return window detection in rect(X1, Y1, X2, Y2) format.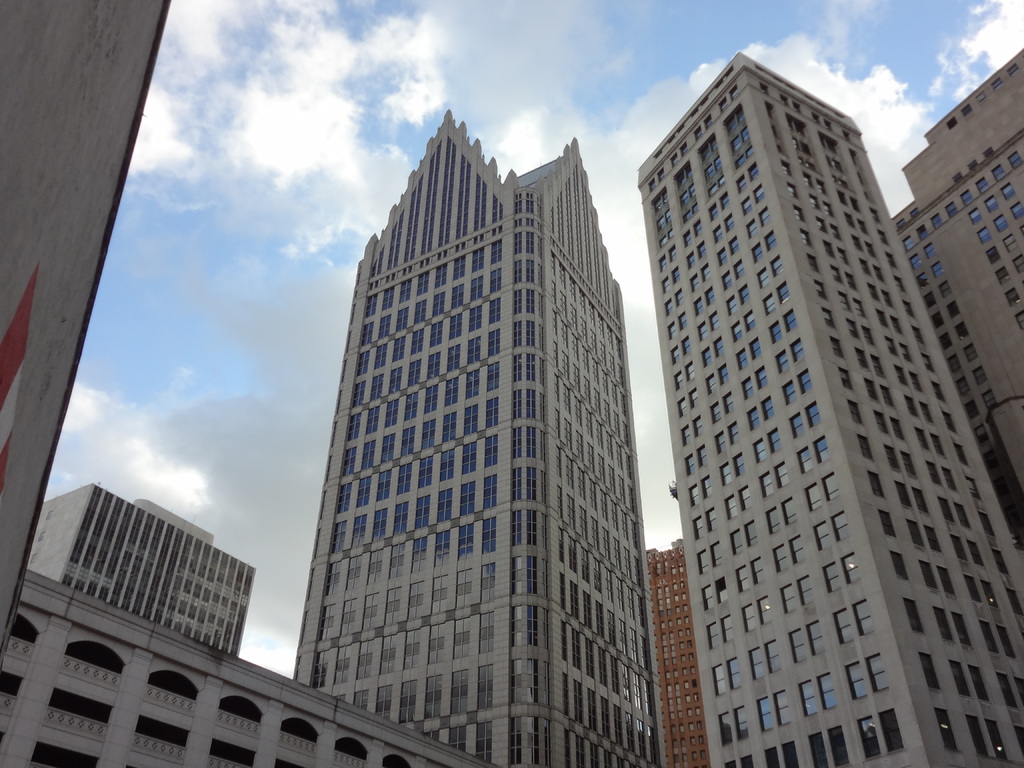
rect(705, 284, 721, 308).
